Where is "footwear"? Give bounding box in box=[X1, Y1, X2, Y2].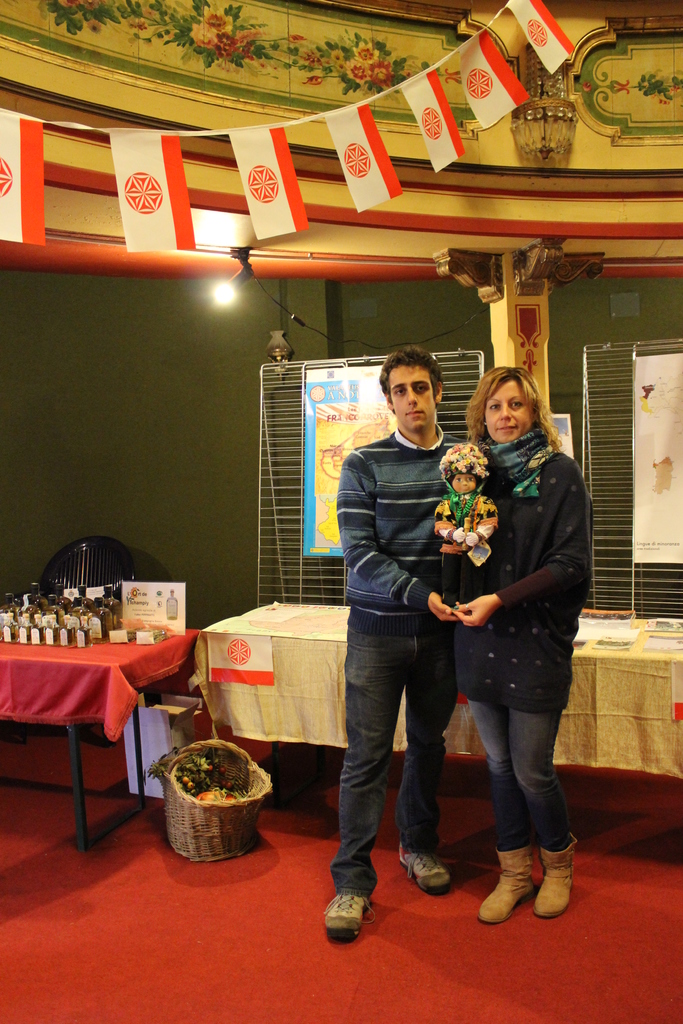
box=[475, 846, 538, 932].
